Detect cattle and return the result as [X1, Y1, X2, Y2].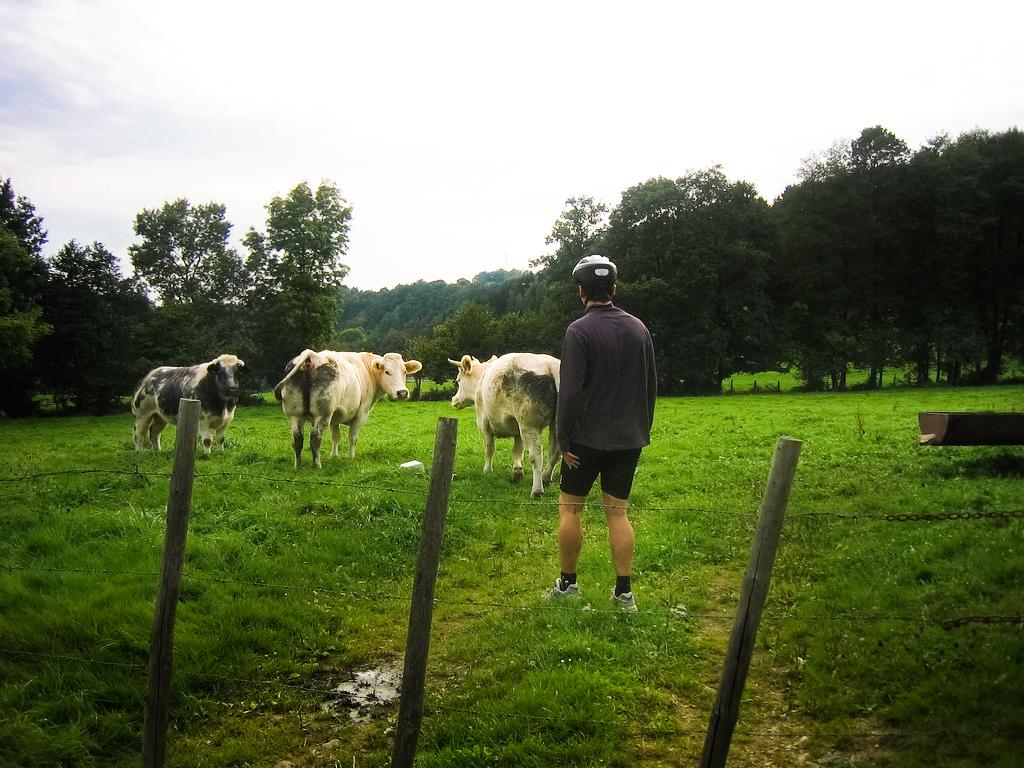
[444, 357, 568, 502].
